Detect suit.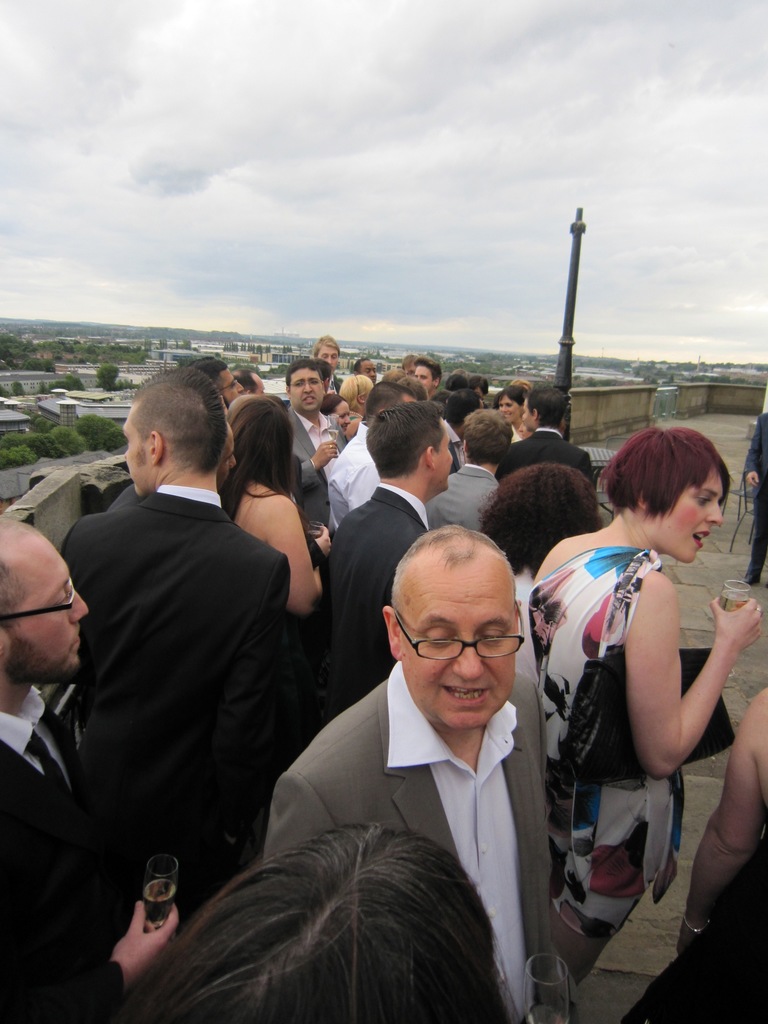
Detected at detection(0, 706, 147, 1023).
